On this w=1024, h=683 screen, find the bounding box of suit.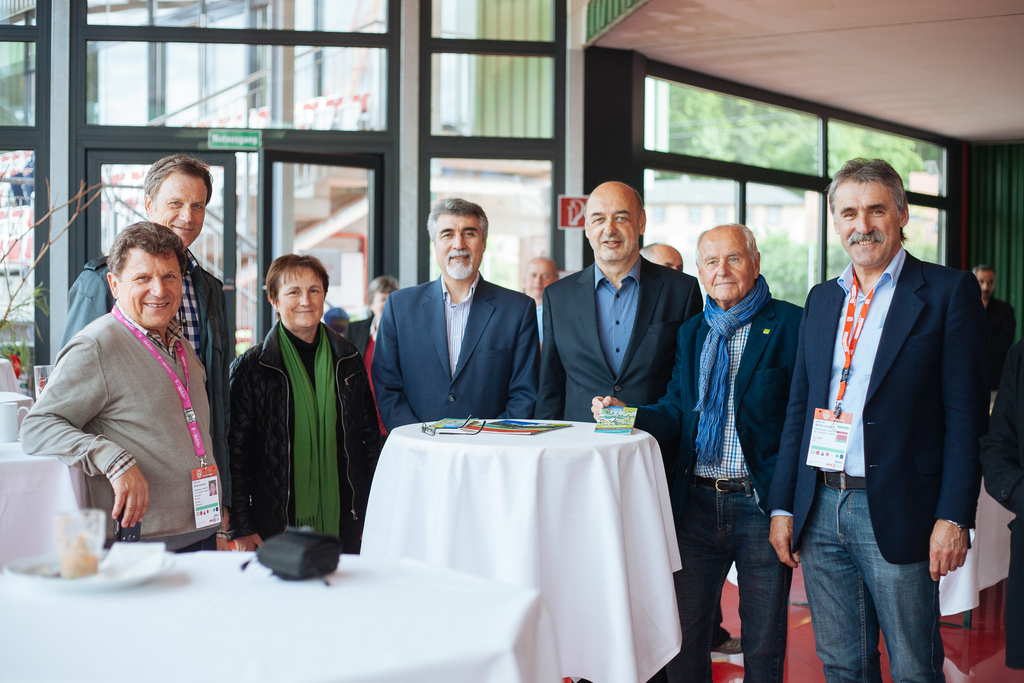
Bounding box: select_region(533, 256, 704, 473).
